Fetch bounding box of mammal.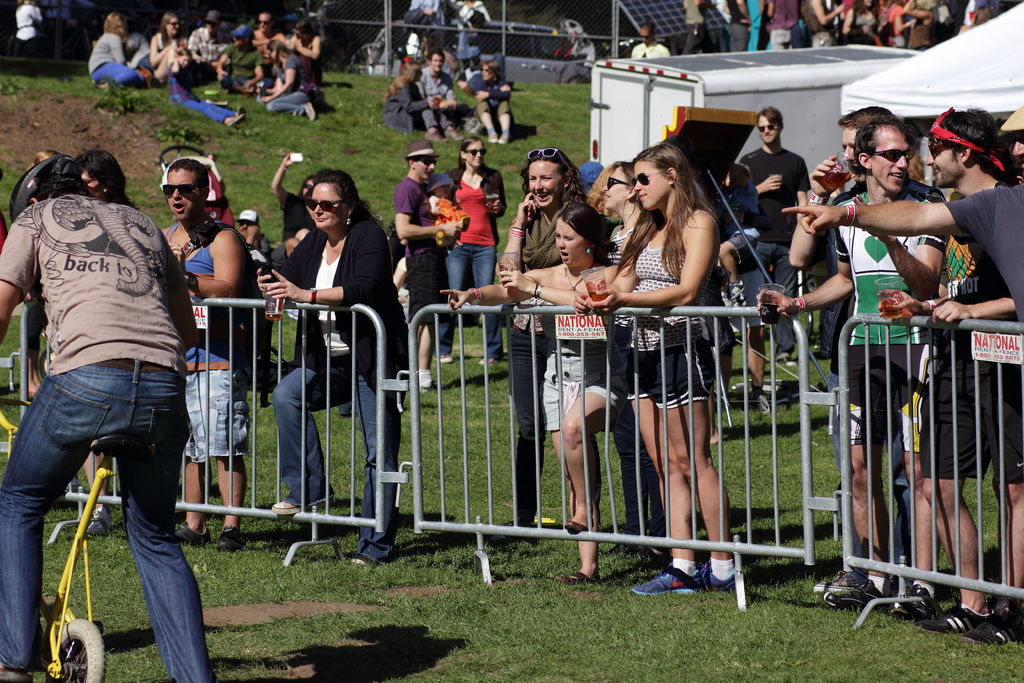
Bbox: <box>572,145,740,600</box>.
